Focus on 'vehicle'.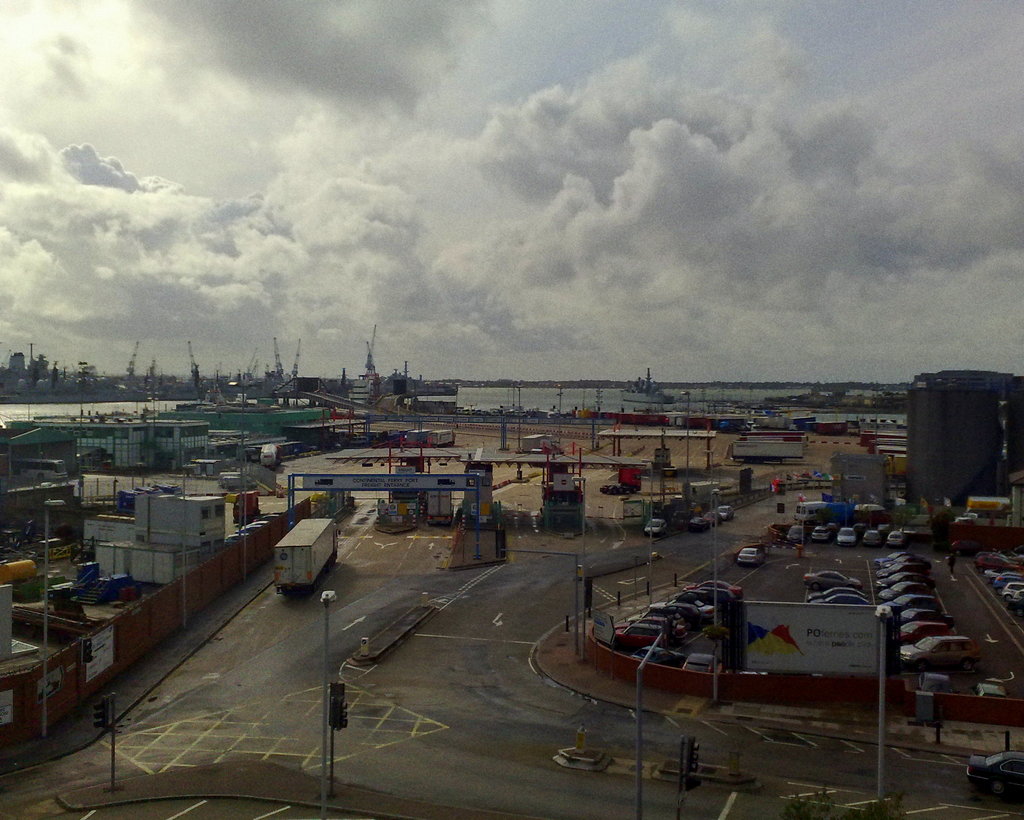
Focused at {"x1": 878, "y1": 564, "x2": 935, "y2": 581}.
